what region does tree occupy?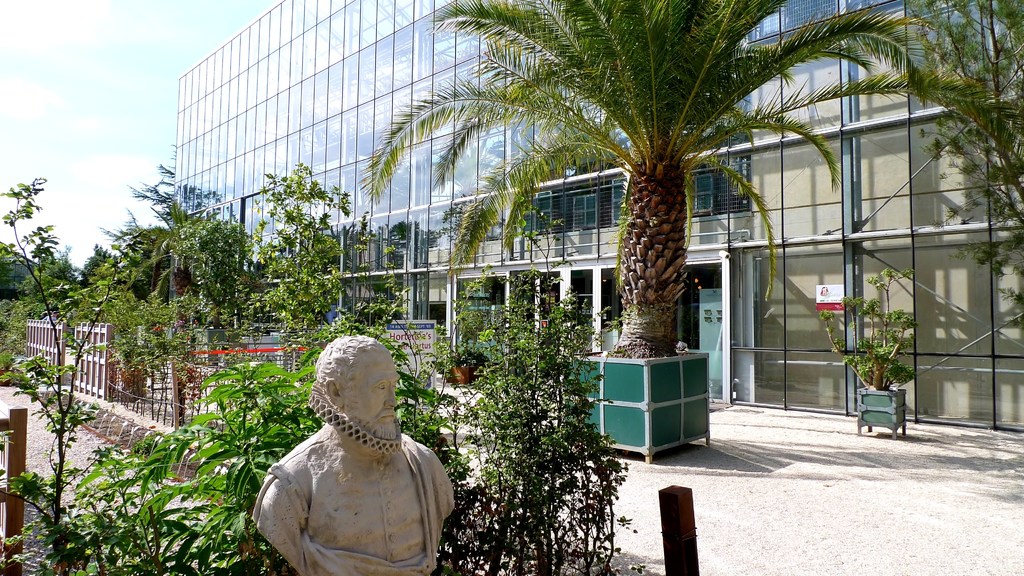
box(509, 204, 567, 358).
